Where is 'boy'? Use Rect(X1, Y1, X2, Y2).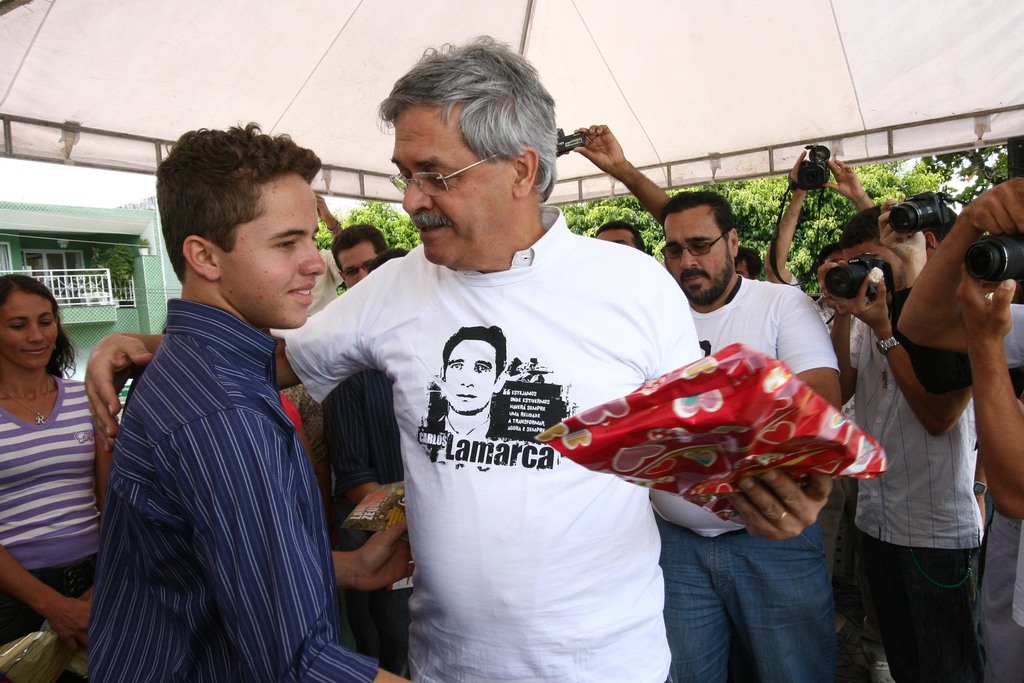
Rect(77, 129, 422, 682).
